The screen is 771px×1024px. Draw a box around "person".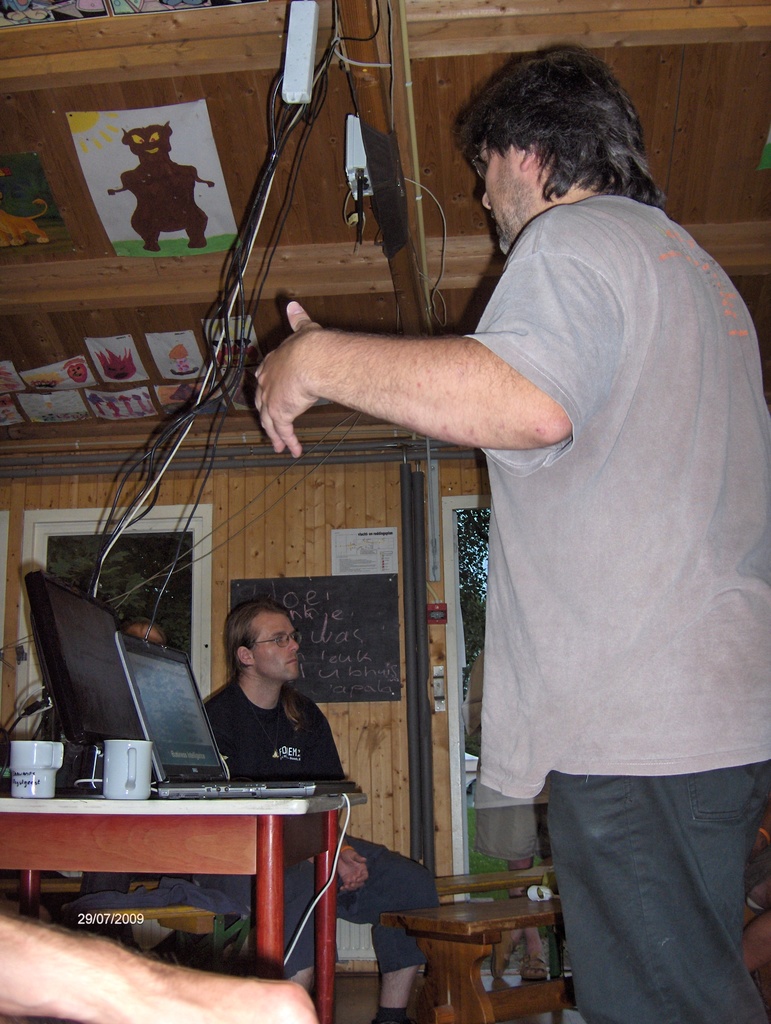
bbox=(204, 584, 437, 1023).
